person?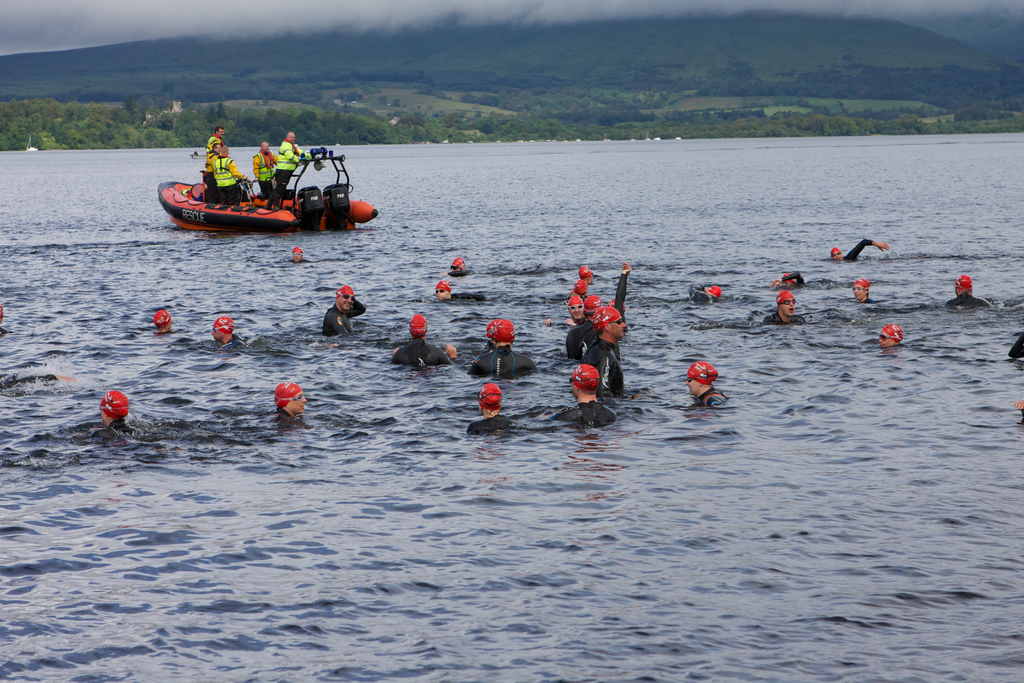
[321,283,364,333]
